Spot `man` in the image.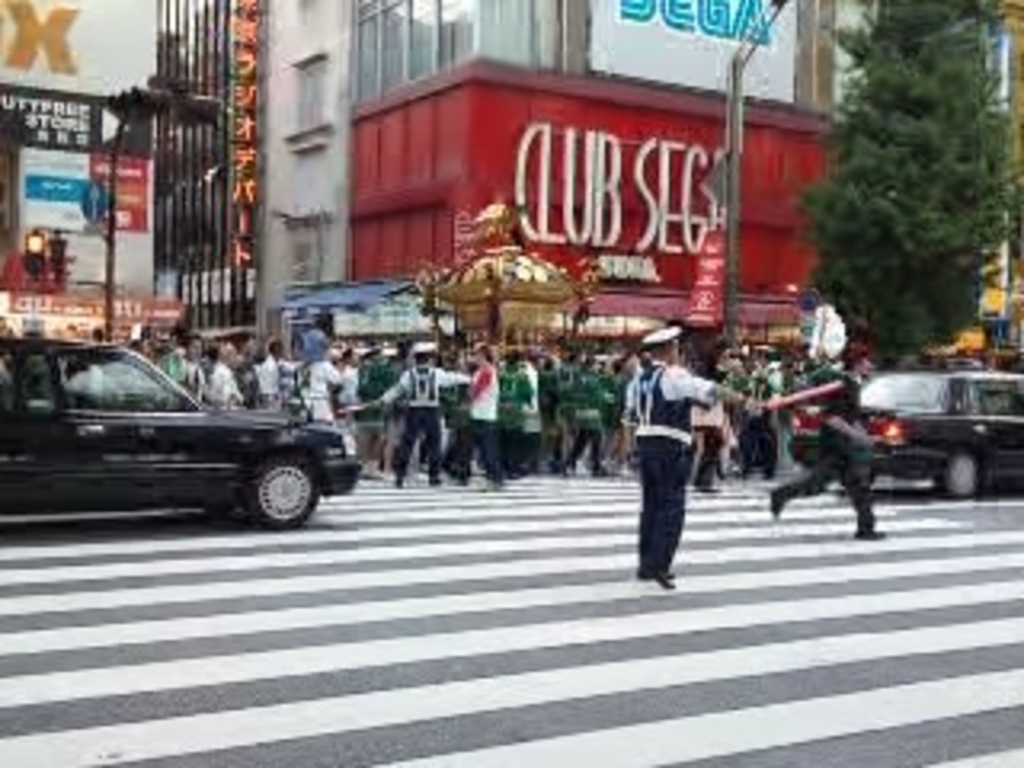
`man` found at locate(464, 346, 502, 496).
